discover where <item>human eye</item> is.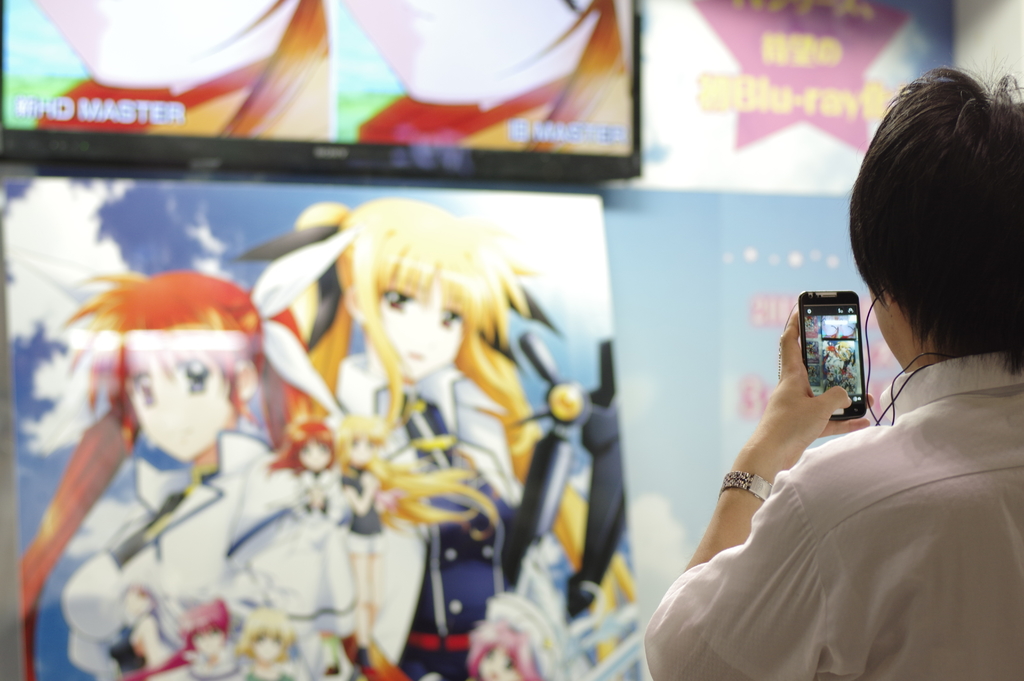
Discovered at BBox(181, 356, 216, 393).
